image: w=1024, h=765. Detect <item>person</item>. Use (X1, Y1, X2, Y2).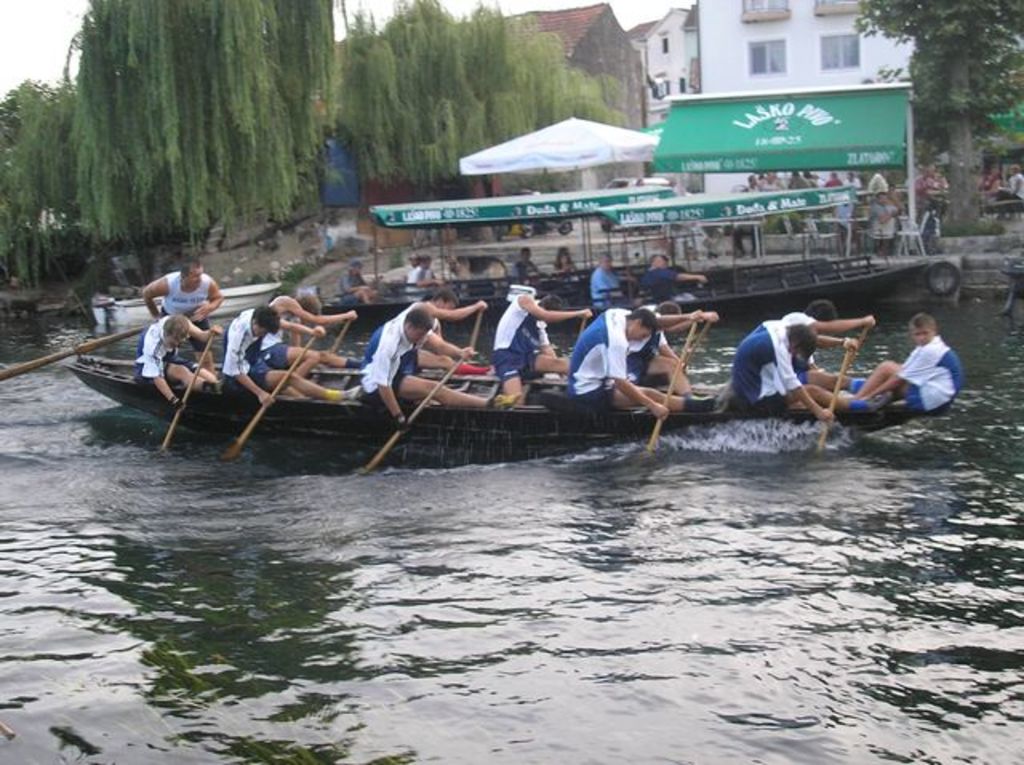
(403, 288, 488, 376).
